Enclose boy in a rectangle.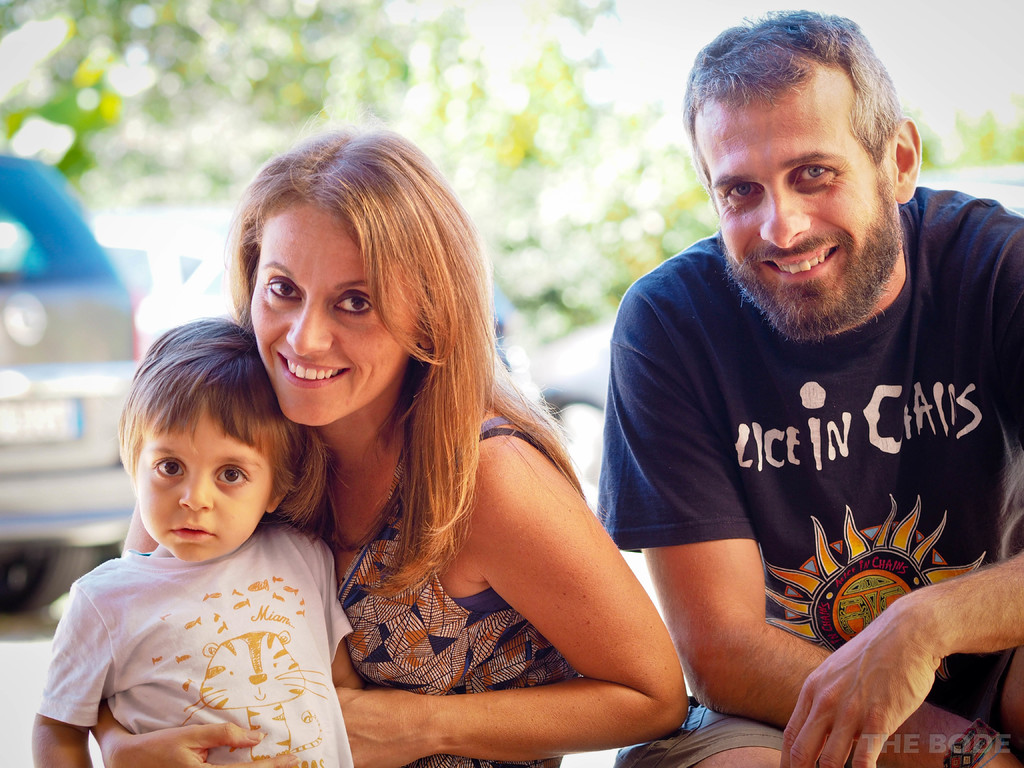
(x1=17, y1=306, x2=371, y2=767).
